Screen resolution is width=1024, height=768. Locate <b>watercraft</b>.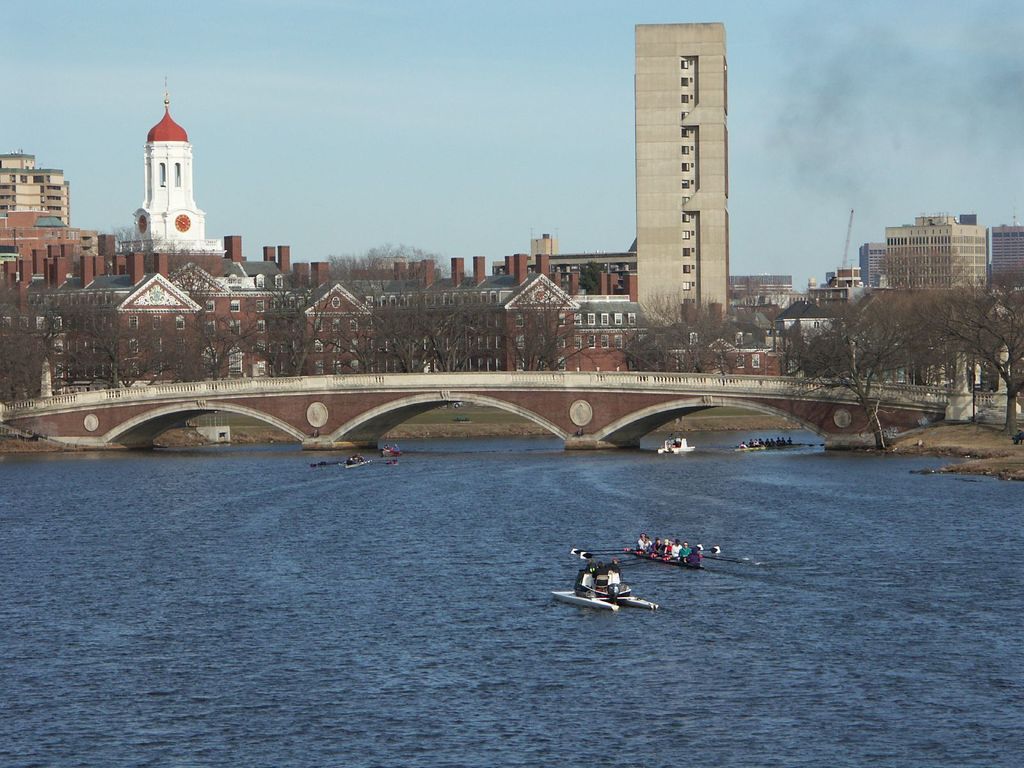
l=631, t=536, r=707, b=575.
